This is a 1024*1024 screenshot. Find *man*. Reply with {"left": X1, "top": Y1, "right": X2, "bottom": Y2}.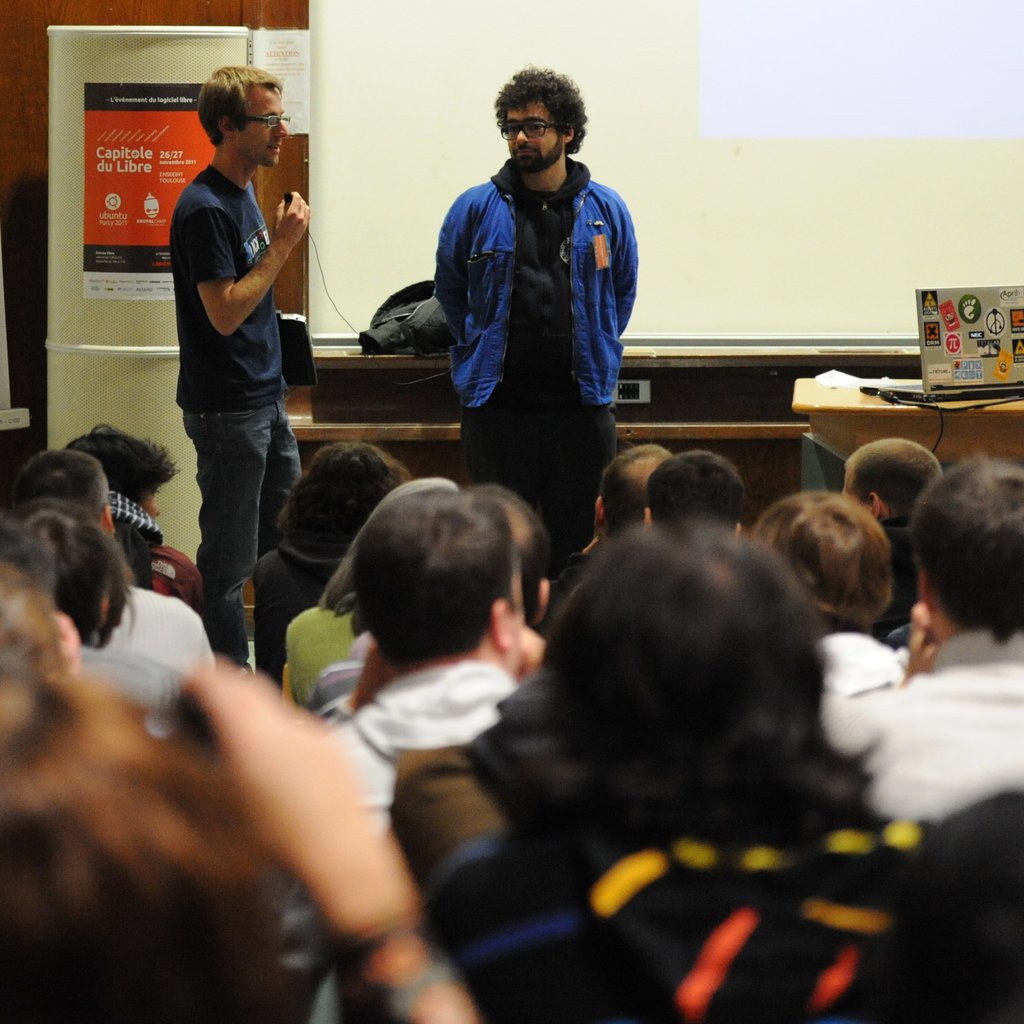
{"left": 435, "top": 66, "right": 639, "bottom": 572}.
